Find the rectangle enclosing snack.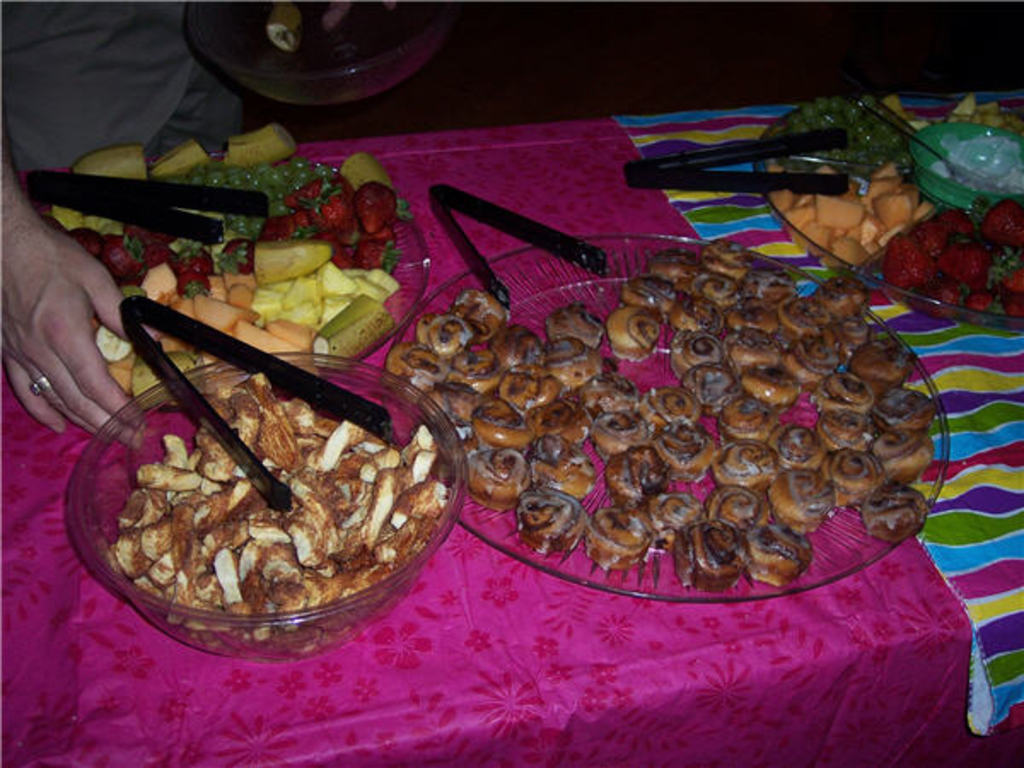
box=[387, 237, 942, 596].
